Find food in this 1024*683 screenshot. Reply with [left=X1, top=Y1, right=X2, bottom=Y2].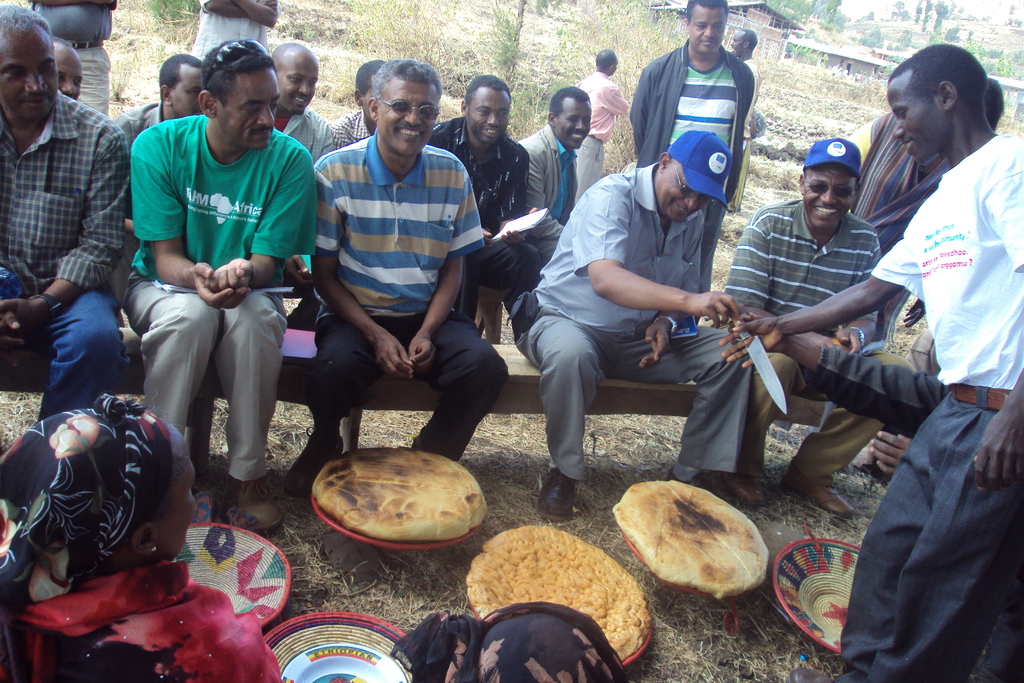
[left=610, top=478, right=772, bottom=600].
